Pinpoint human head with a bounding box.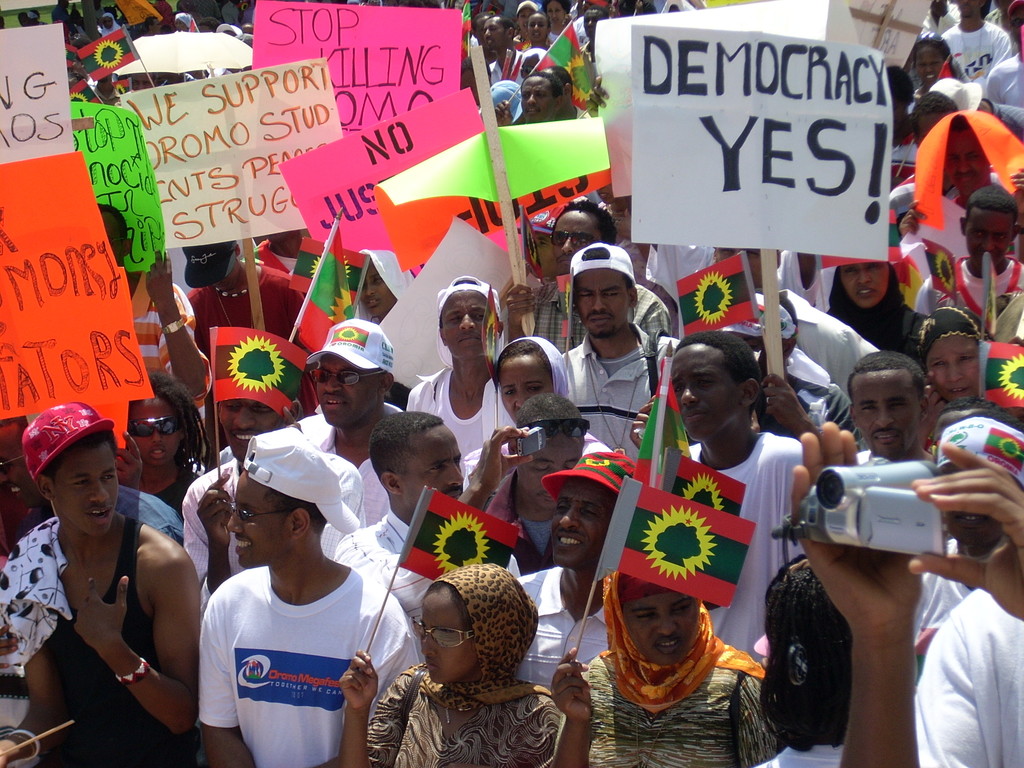
(x1=907, y1=93, x2=960, y2=140).
